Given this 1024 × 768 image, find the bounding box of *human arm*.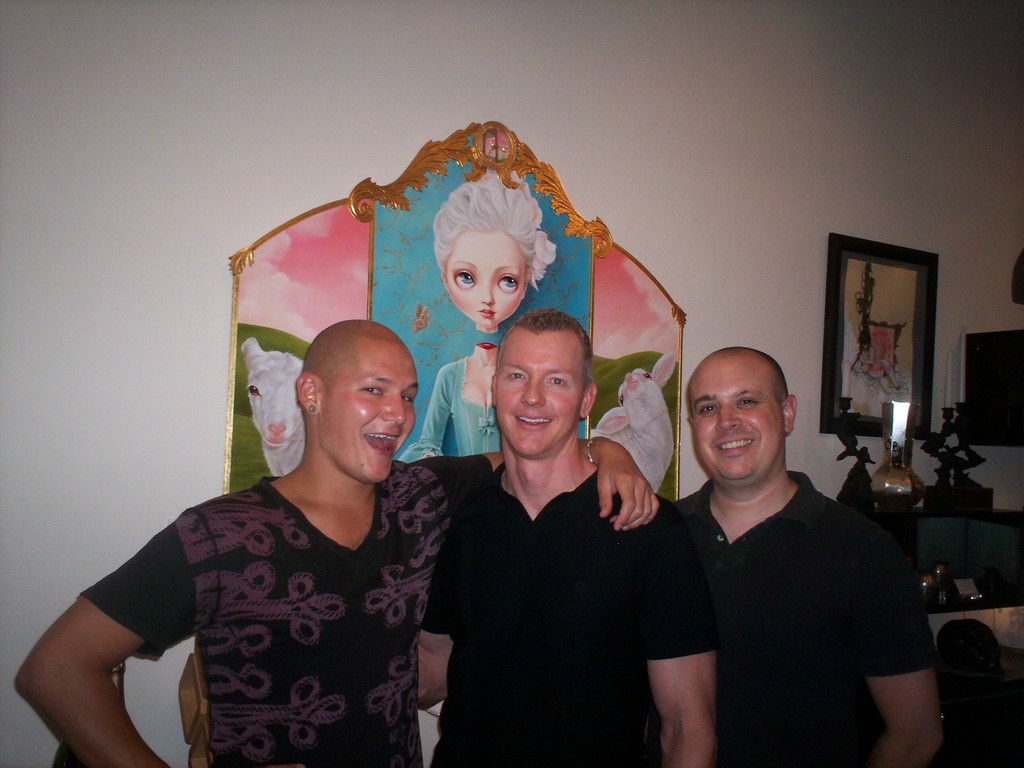
412, 429, 664, 569.
